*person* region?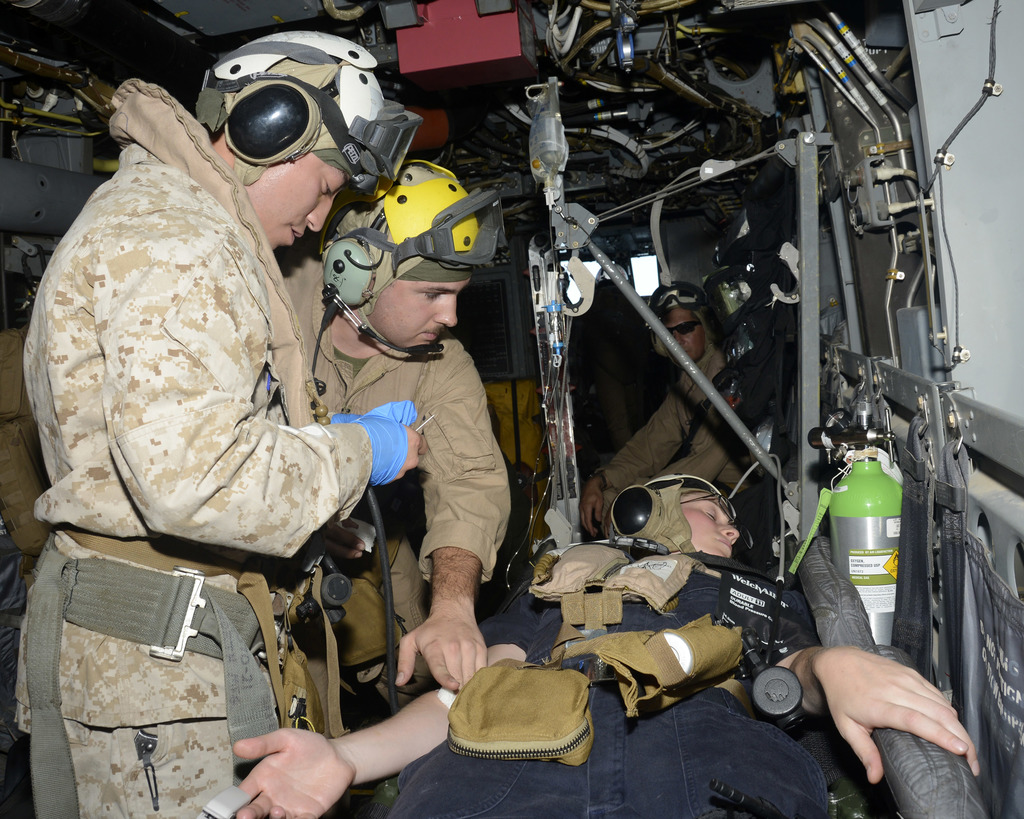
detection(578, 276, 784, 534)
